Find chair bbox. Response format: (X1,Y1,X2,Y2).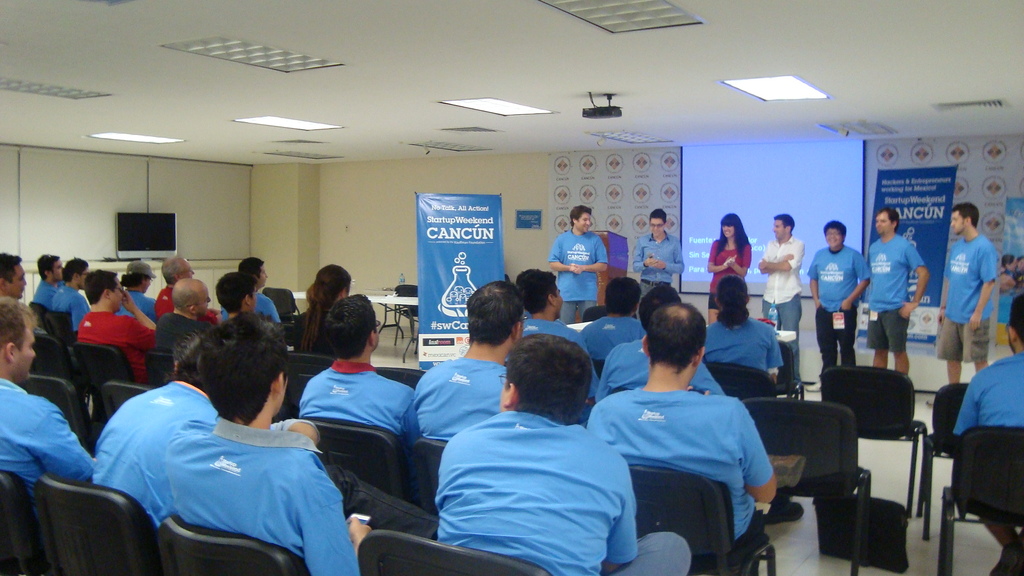
(740,395,876,575).
